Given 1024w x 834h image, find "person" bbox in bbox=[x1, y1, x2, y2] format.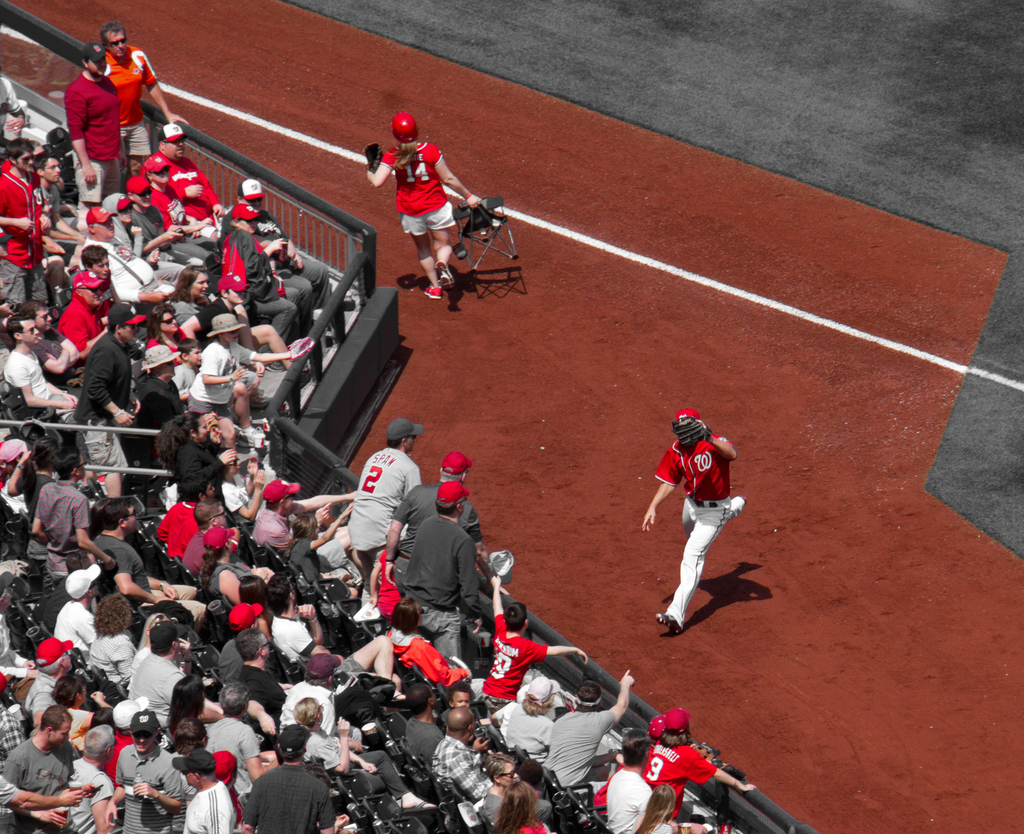
bbox=[99, 697, 152, 789].
